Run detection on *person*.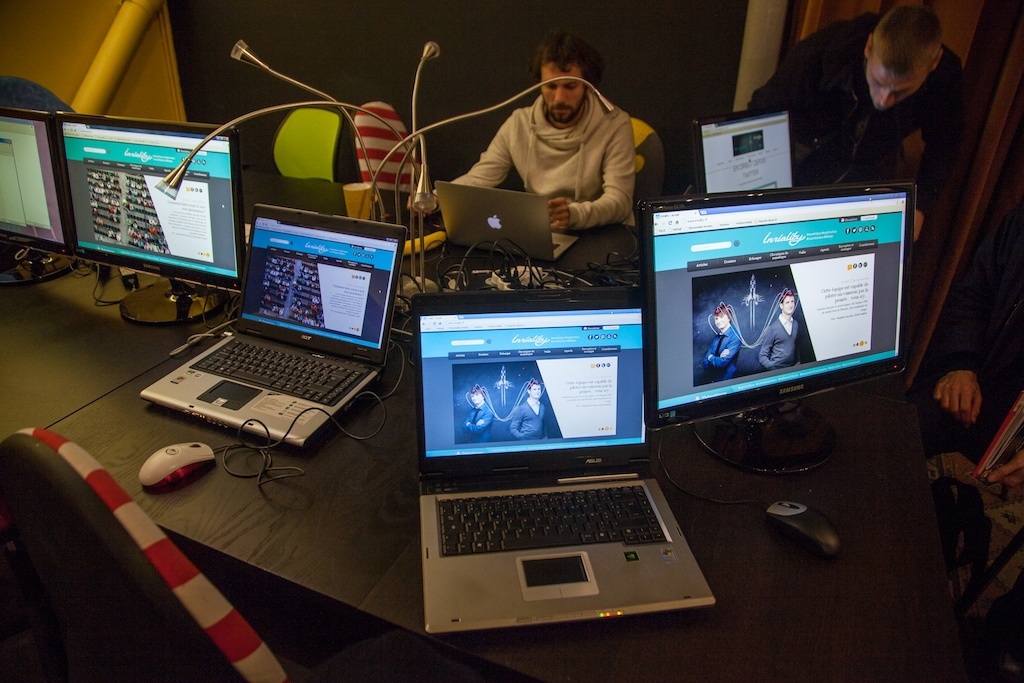
Result: box(744, 0, 971, 243).
